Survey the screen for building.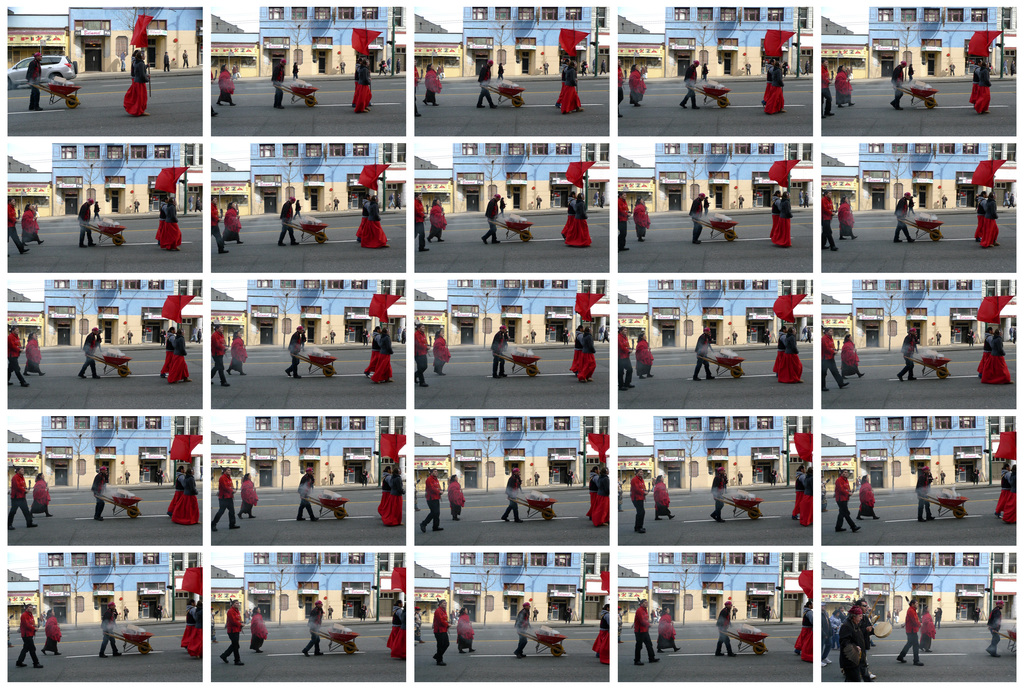
Survey found: detection(821, 549, 1016, 628).
